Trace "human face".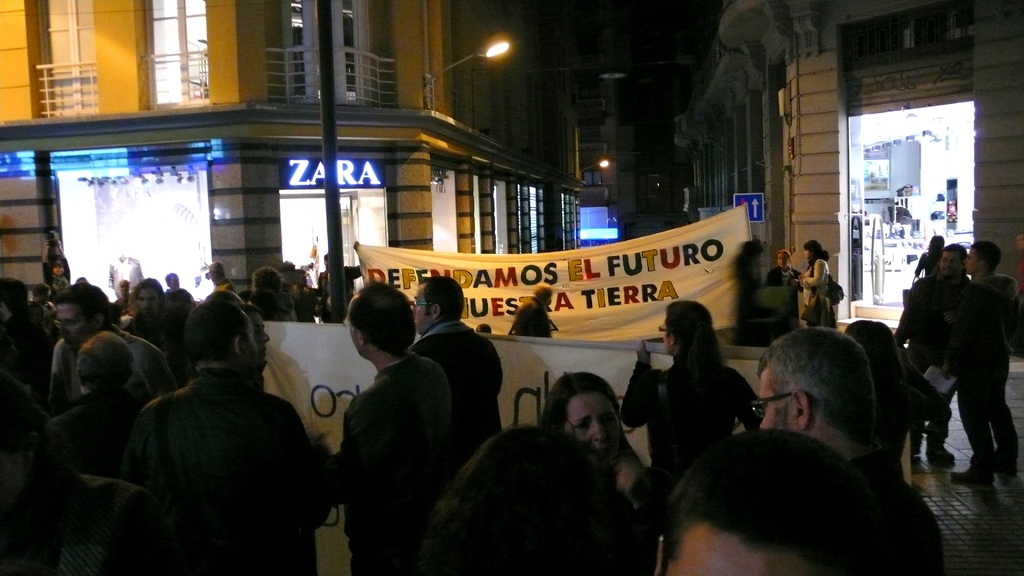
Traced to [135, 286, 160, 319].
